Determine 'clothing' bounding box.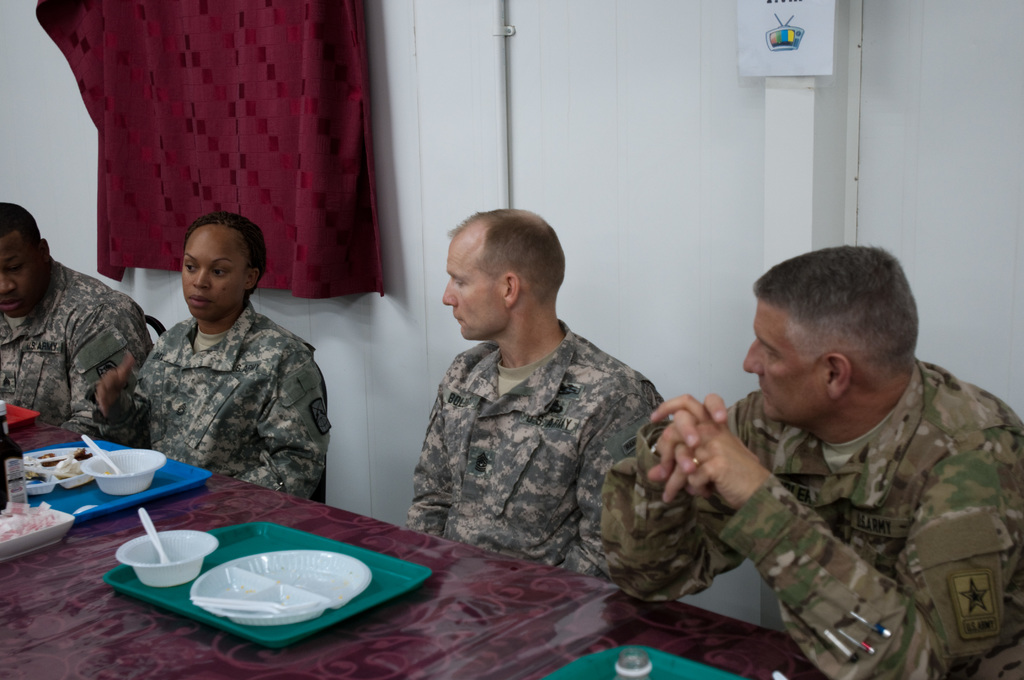
Determined: <region>393, 274, 690, 601</region>.
